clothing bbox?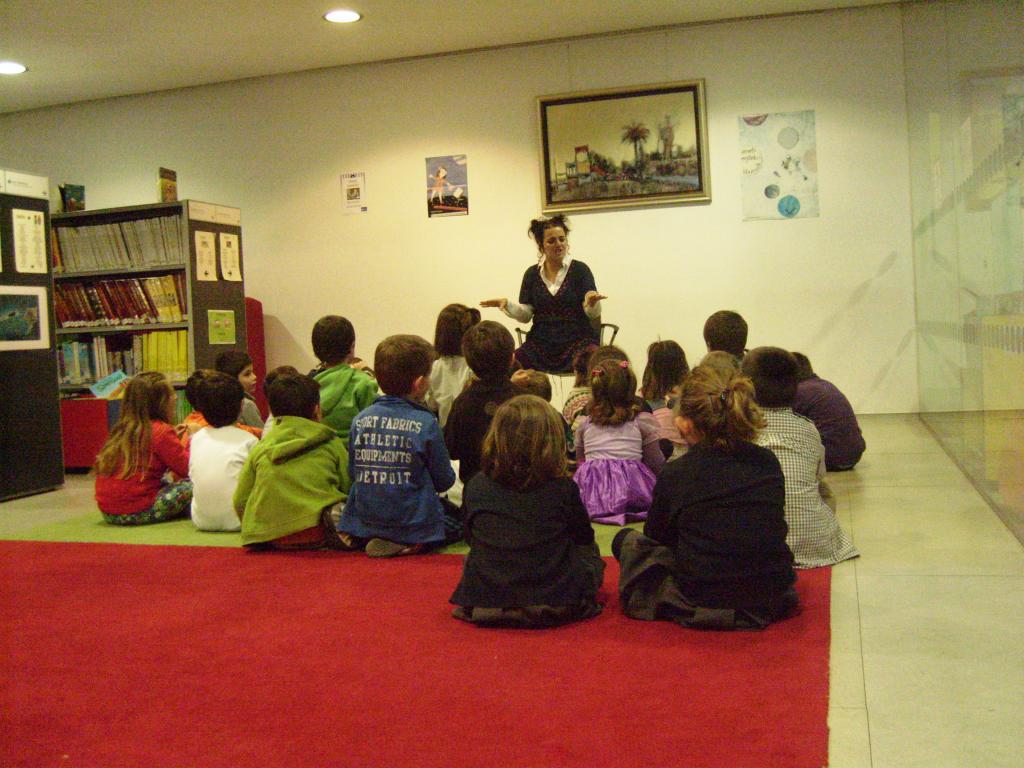
x1=630, y1=410, x2=817, y2=642
